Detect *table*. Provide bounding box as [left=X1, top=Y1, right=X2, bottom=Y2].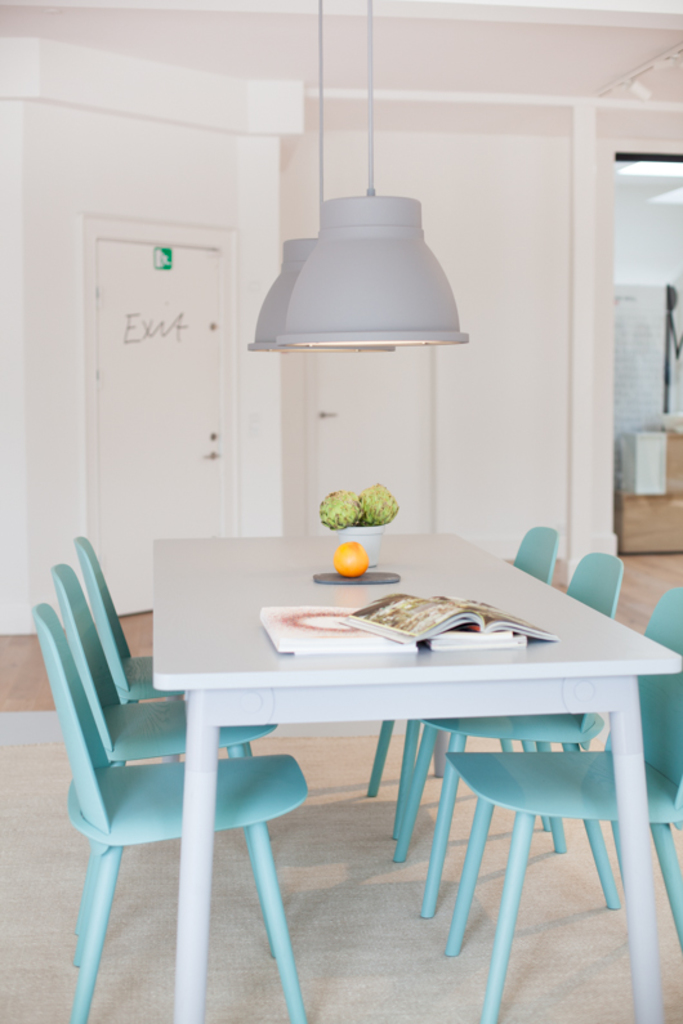
[left=152, top=535, right=682, bottom=1023].
